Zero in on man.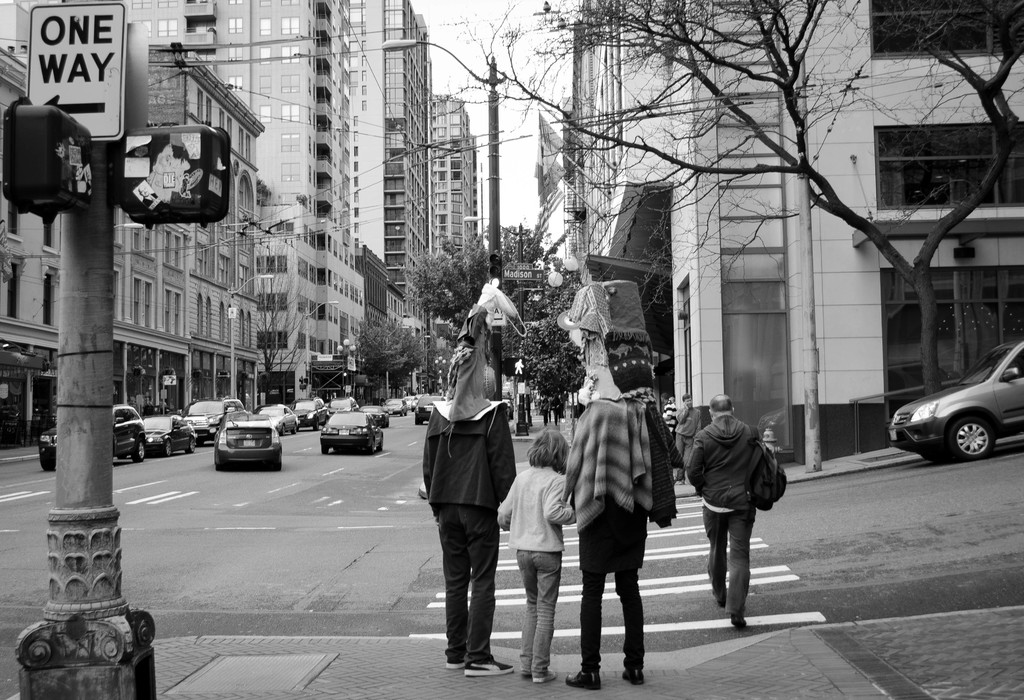
Zeroed in: 686 397 787 632.
